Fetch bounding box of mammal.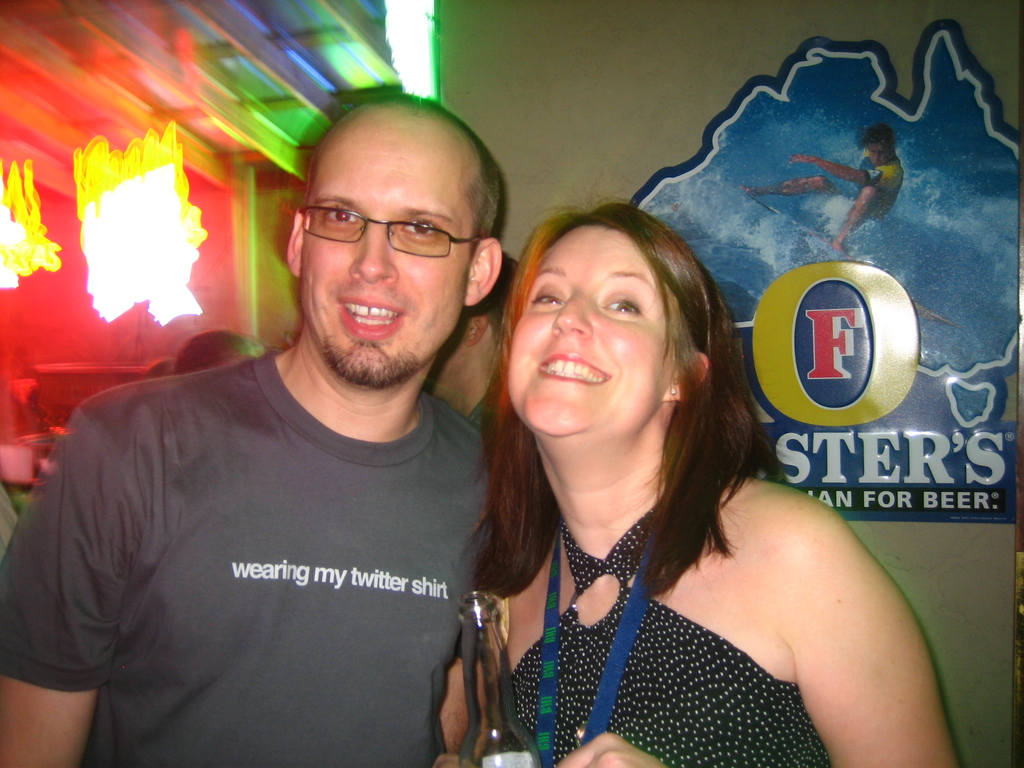
Bbox: {"left": 743, "top": 121, "right": 902, "bottom": 255}.
